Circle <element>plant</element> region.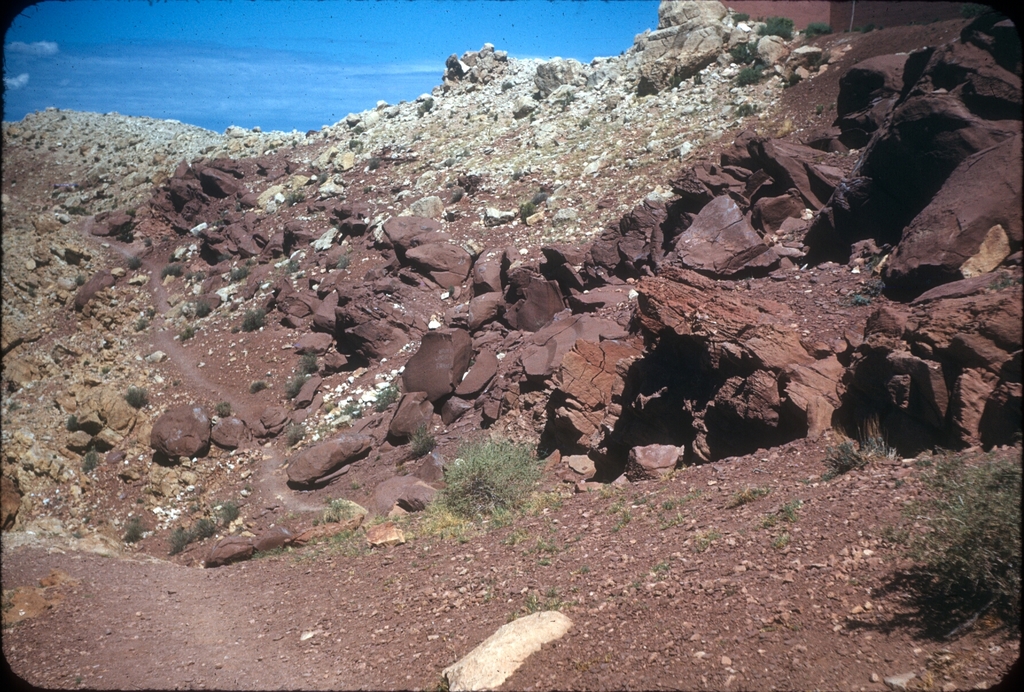
Region: 413, 95, 432, 118.
